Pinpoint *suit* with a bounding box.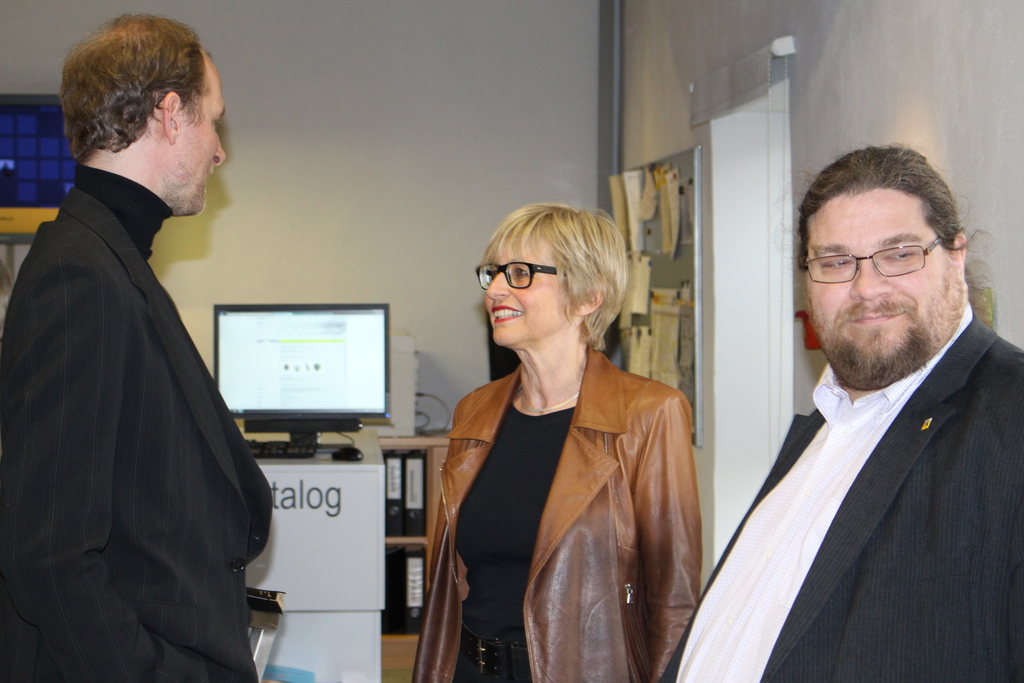
rect(413, 290, 733, 670).
